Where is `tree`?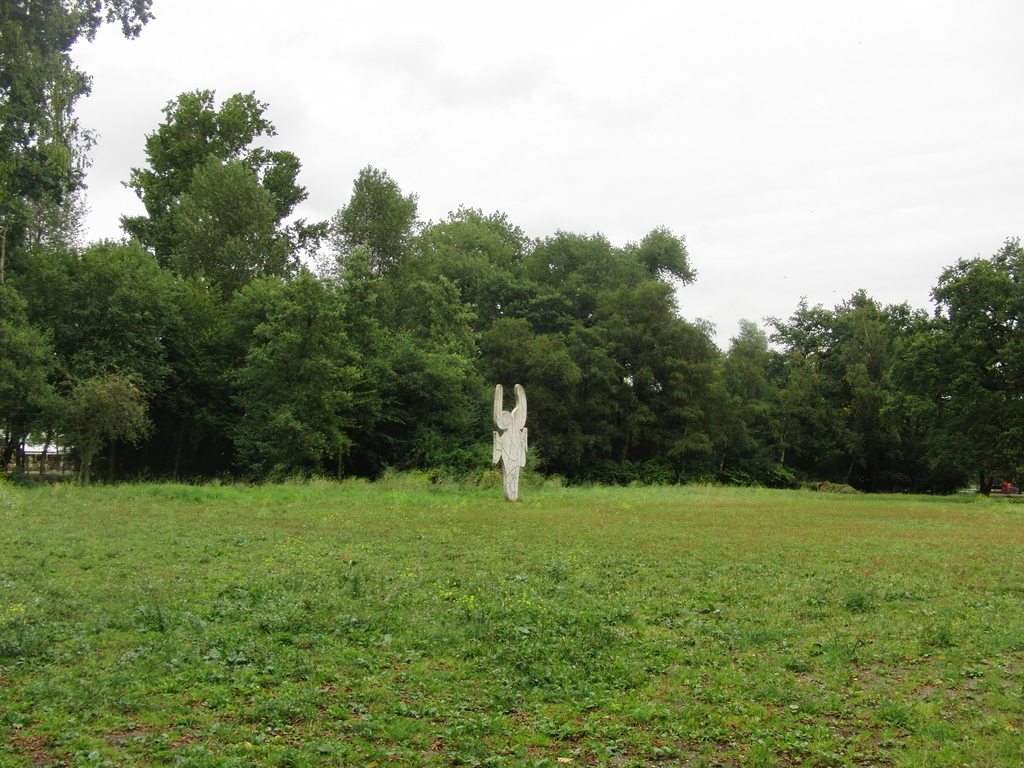
(328, 161, 479, 456).
